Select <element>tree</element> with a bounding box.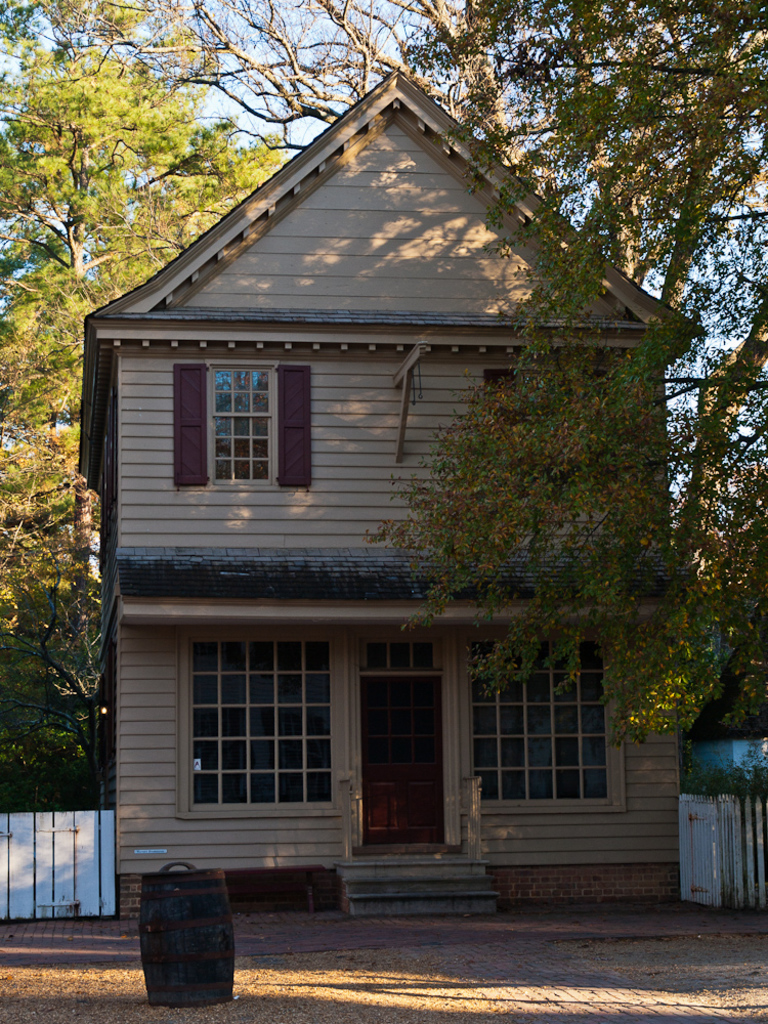
[474, 12, 758, 349].
